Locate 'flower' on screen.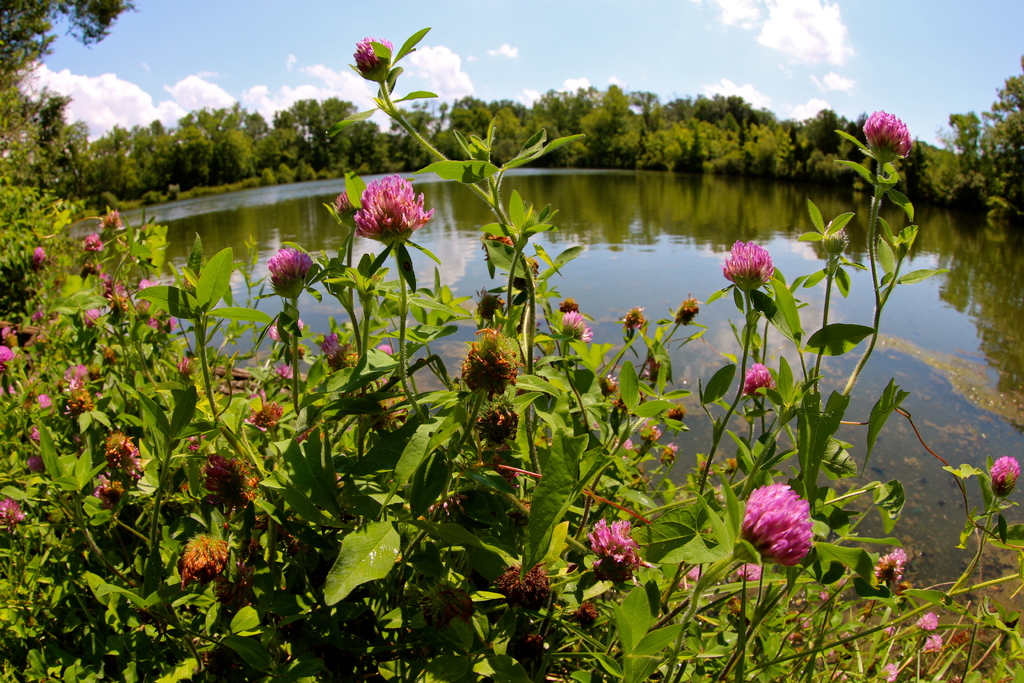
On screen at locate(570, 597, 600, 632).
